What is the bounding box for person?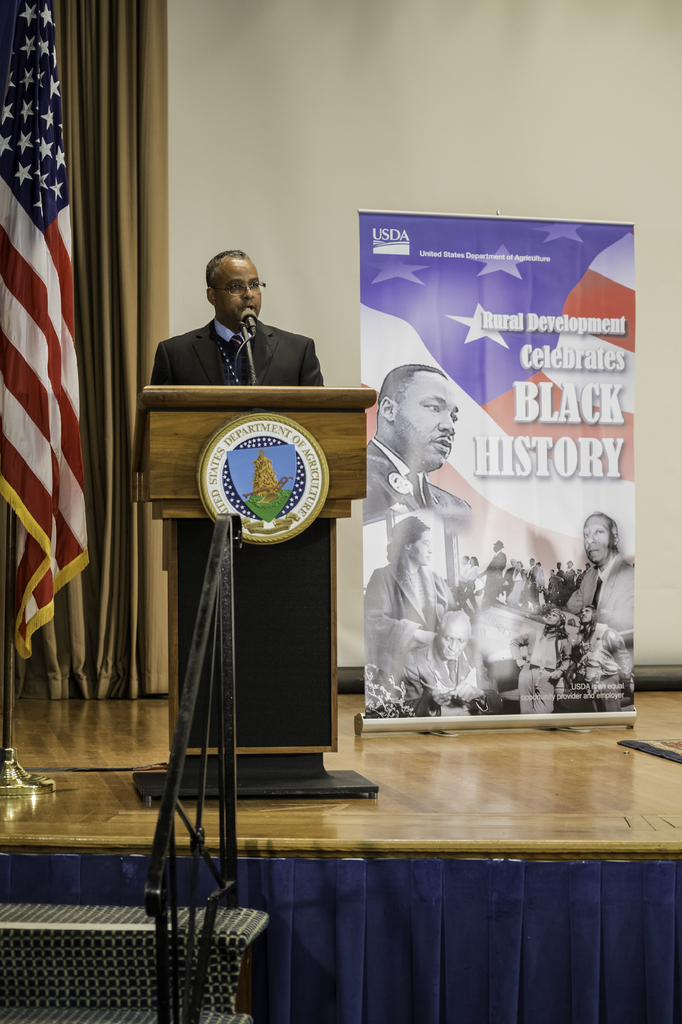
[148,249,320,386].
